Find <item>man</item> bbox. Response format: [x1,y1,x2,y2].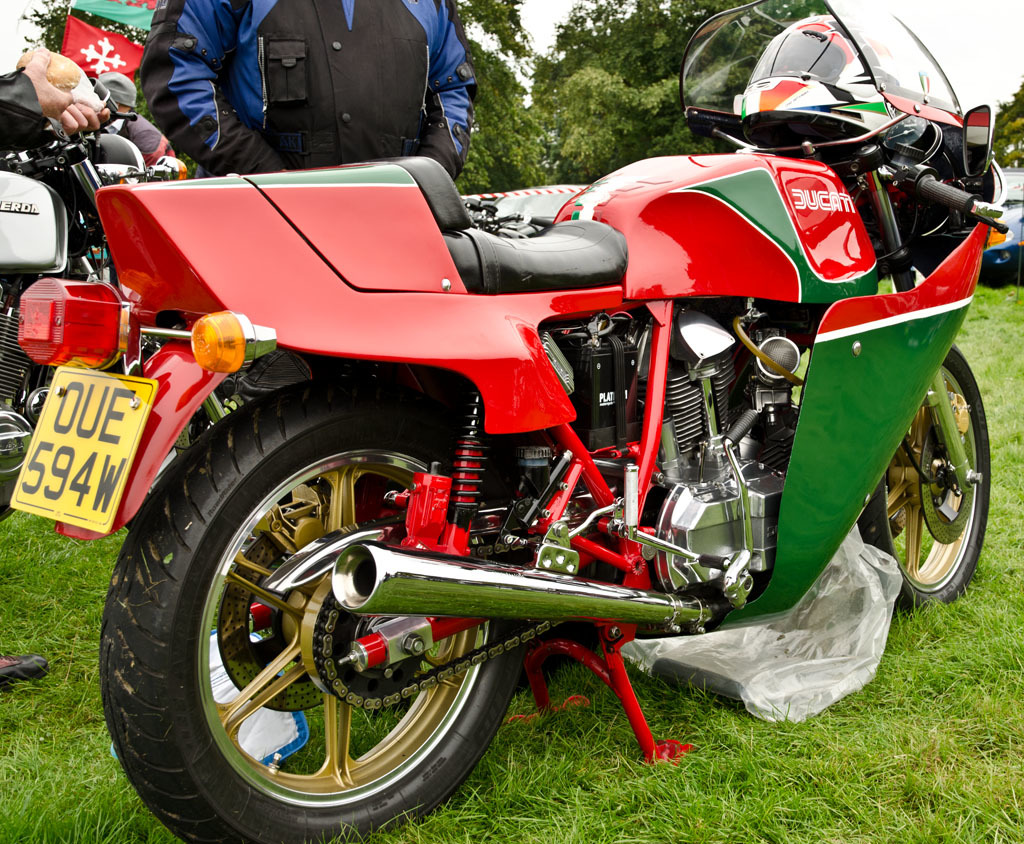
[146,0,476,180].
